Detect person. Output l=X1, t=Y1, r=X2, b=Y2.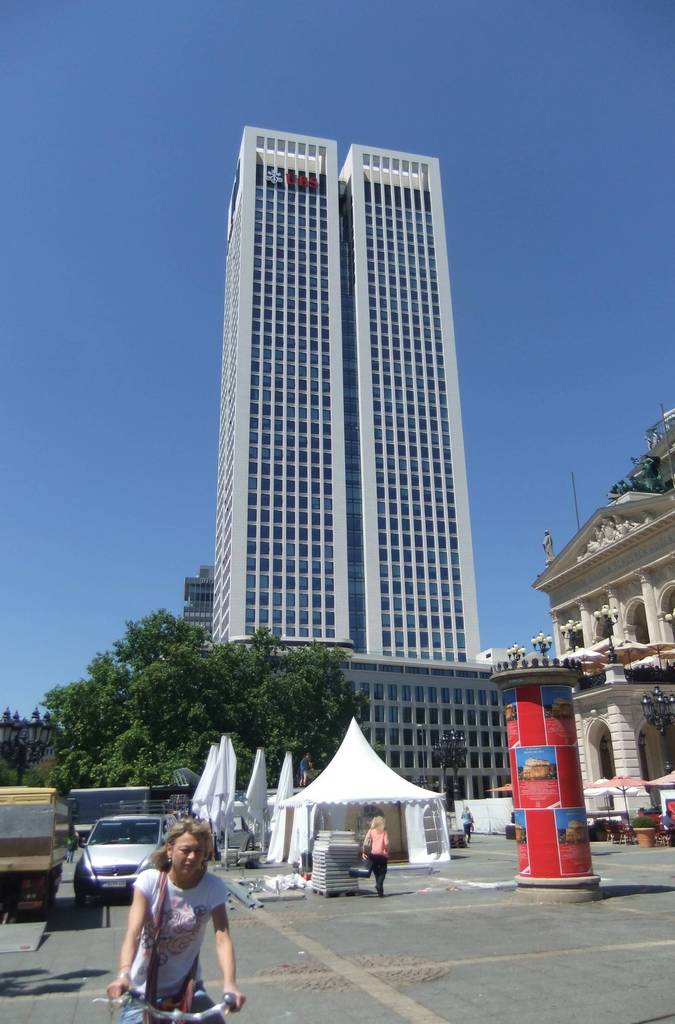
l=457, t=804, r=476, b=844.
